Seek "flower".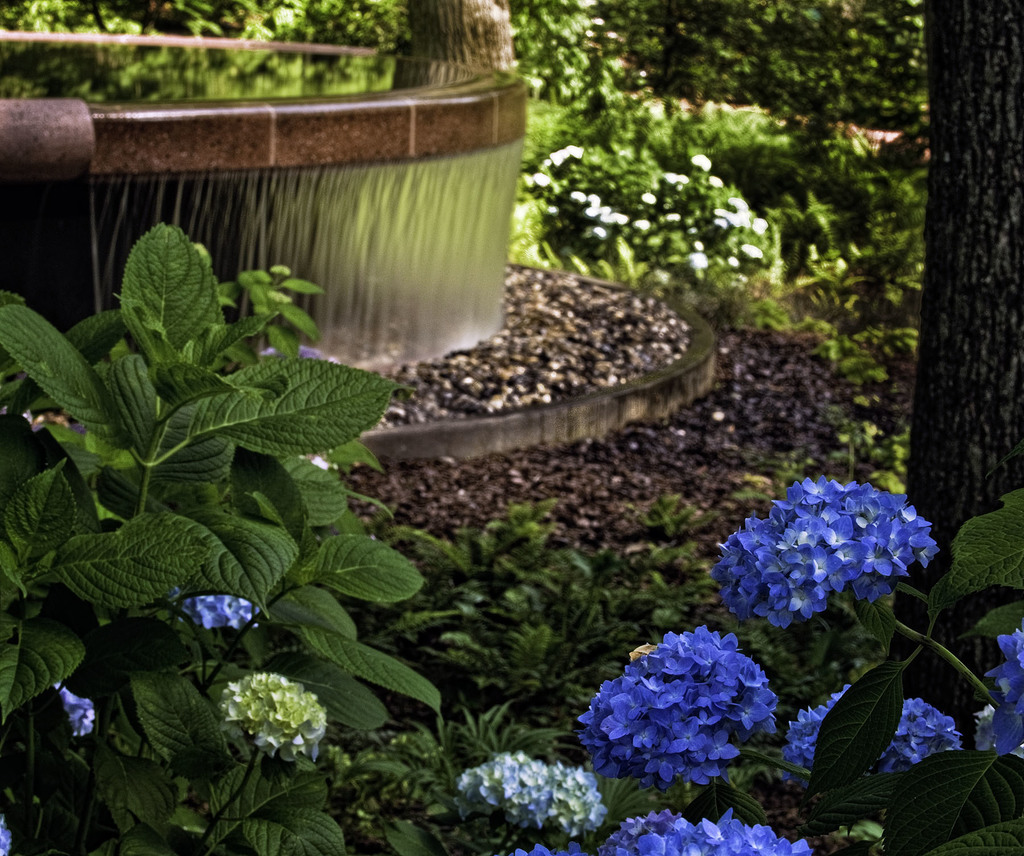
<box>454,741,617,832</box>.
